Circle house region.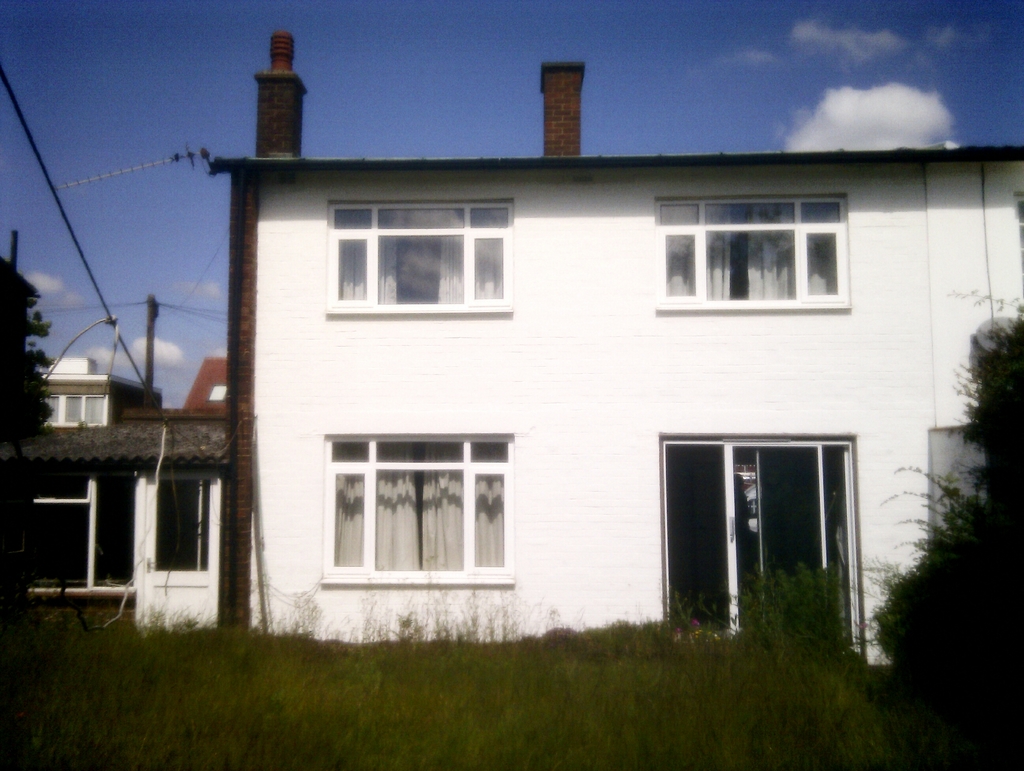
Region: x1=156 y1=72 x2=980 y2=677.
